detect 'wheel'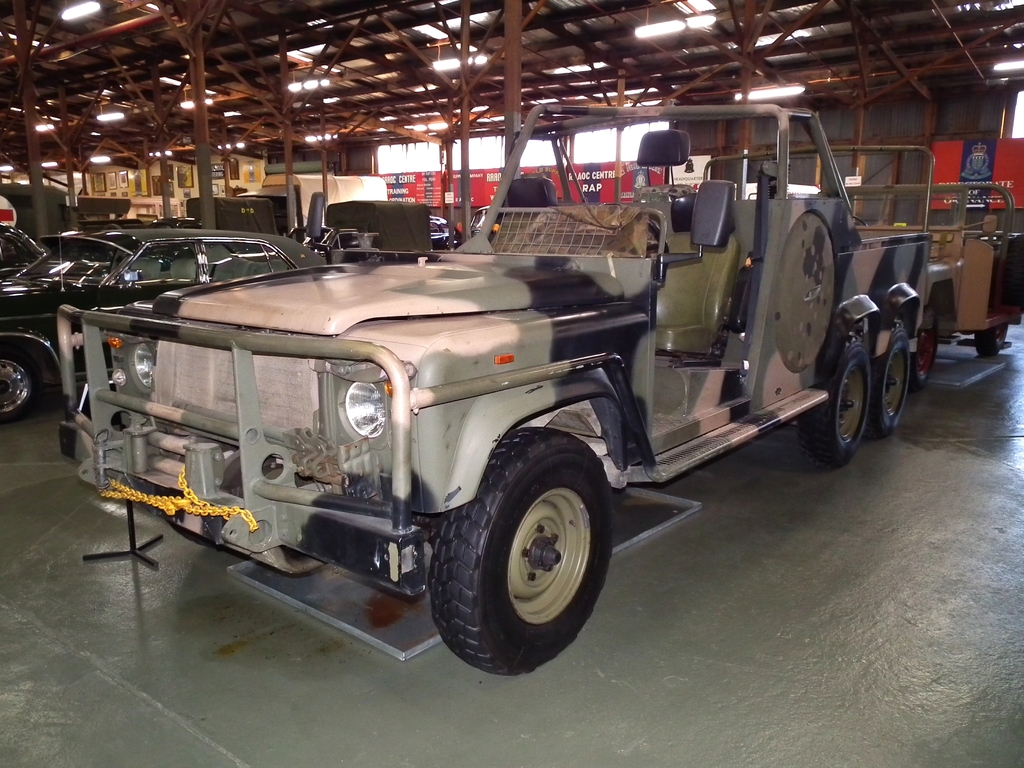
(x1=974, y1=321, x2=1010, y2=357)
